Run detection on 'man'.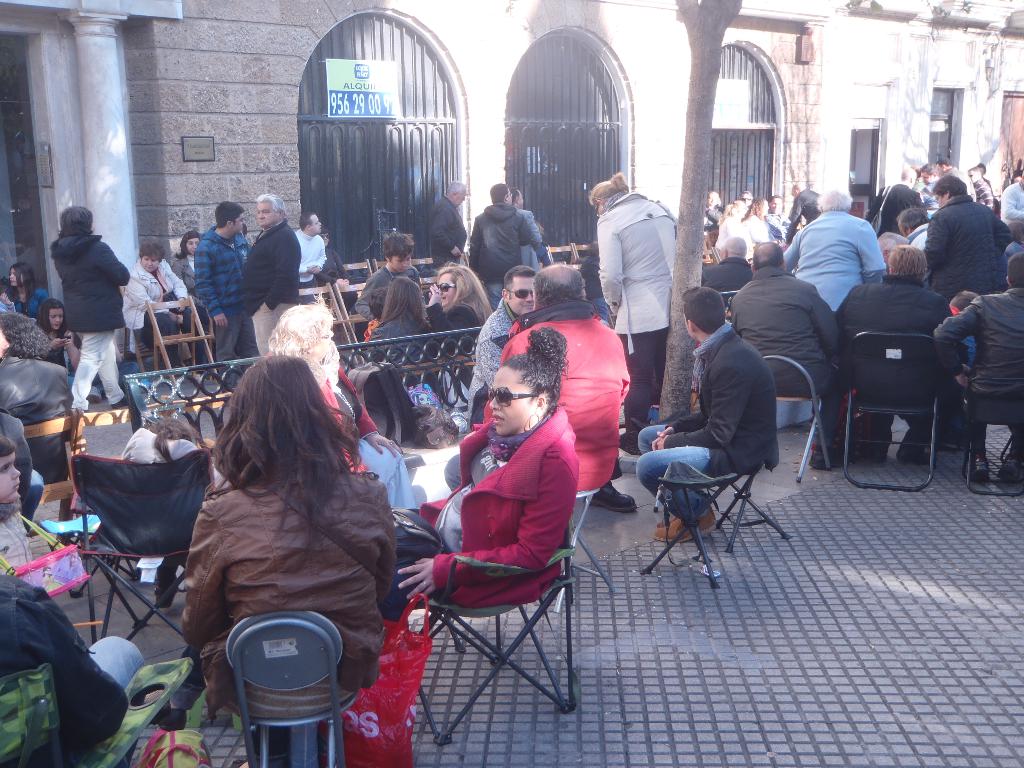
Result: [left=193, top=200, right=241, bottom=390].
